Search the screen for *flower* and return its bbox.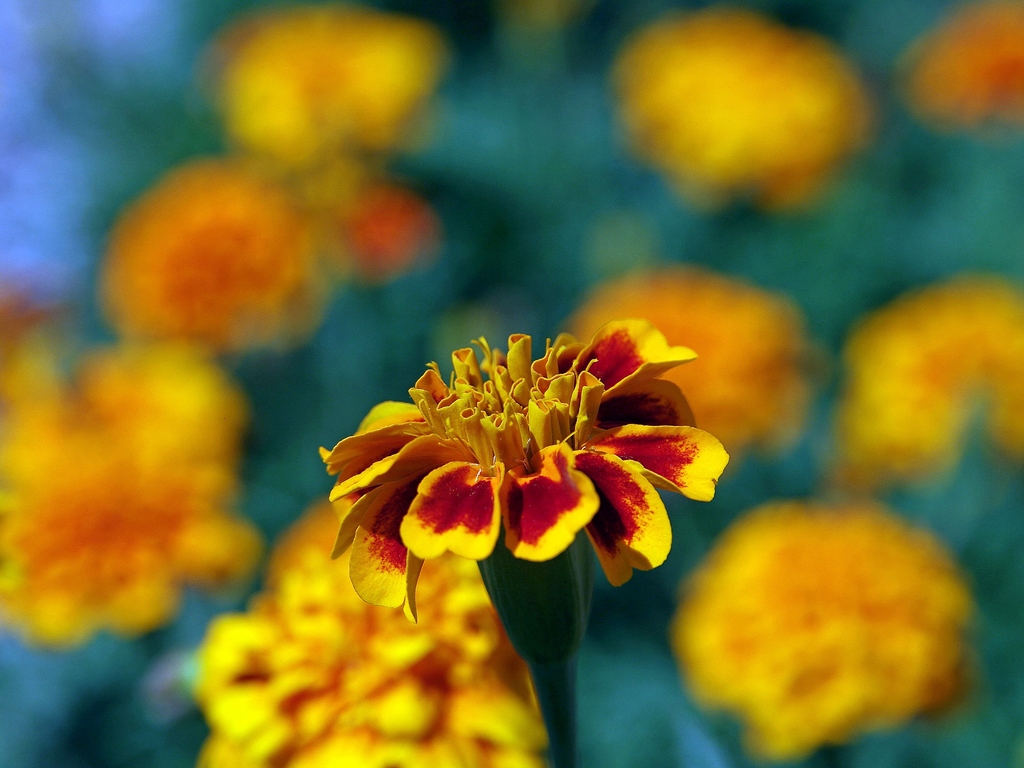
Found: <box>561,257,819,471</box>.
